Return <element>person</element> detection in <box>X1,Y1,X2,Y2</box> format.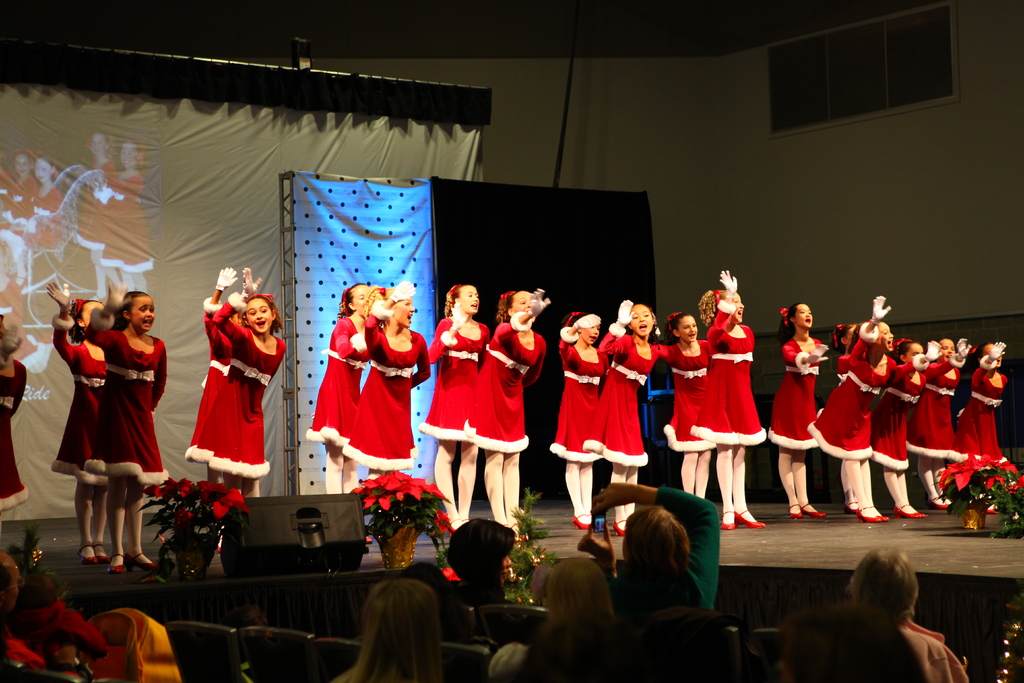
<box>765,303,832,521</box>.
